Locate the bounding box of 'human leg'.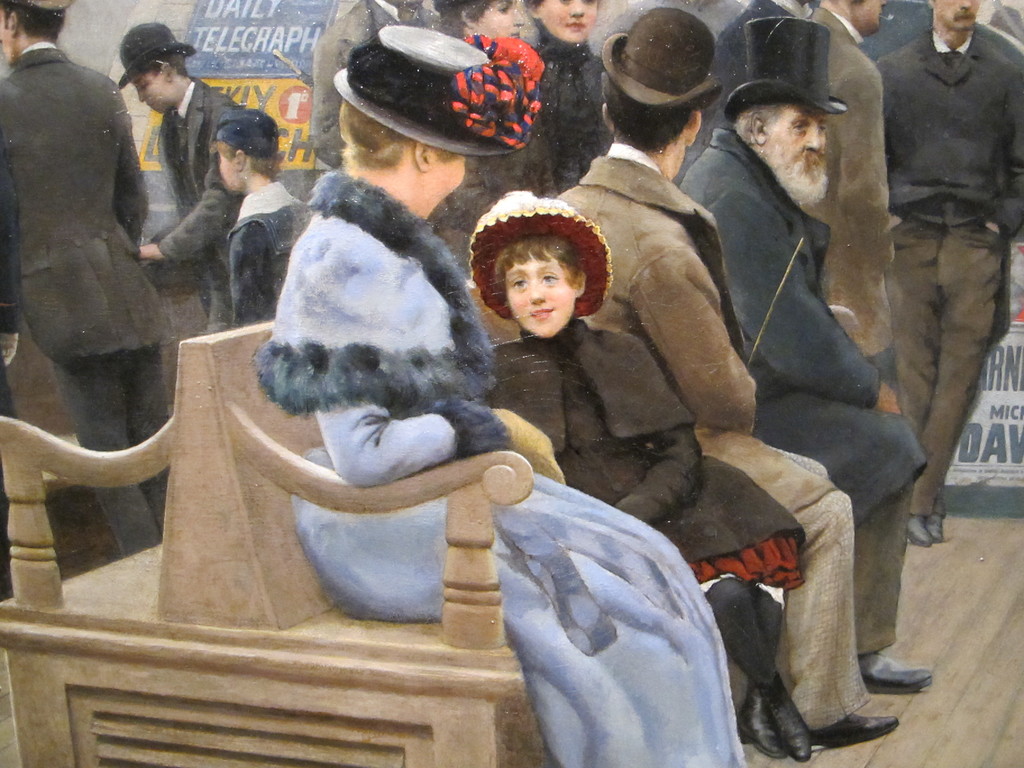
Bounding box: 883/220/941/539.
